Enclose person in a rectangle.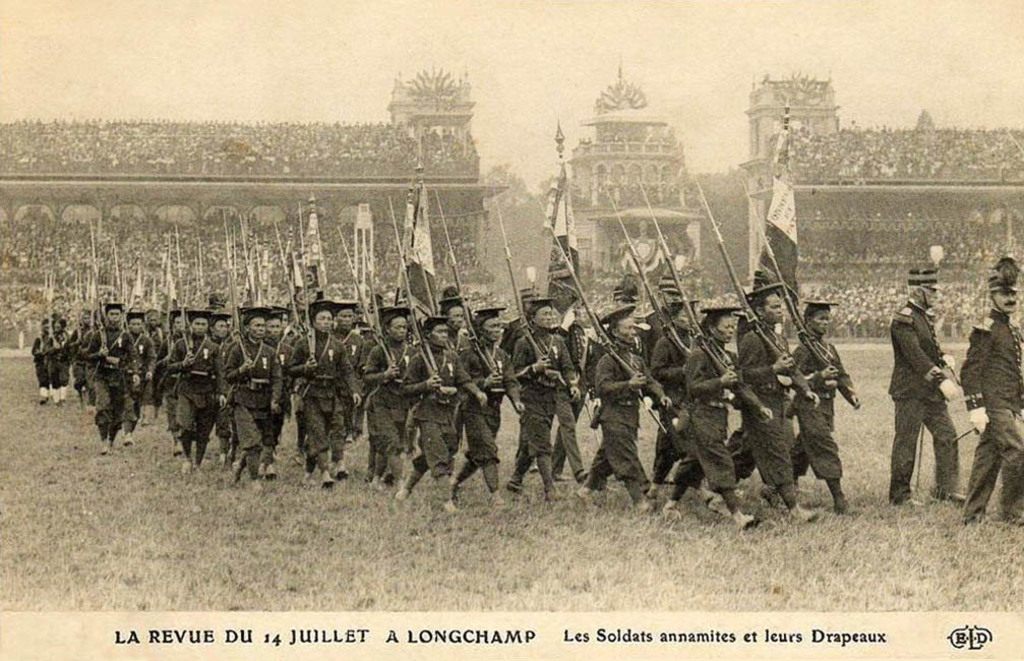
box=[646, 278, 702, 480].
